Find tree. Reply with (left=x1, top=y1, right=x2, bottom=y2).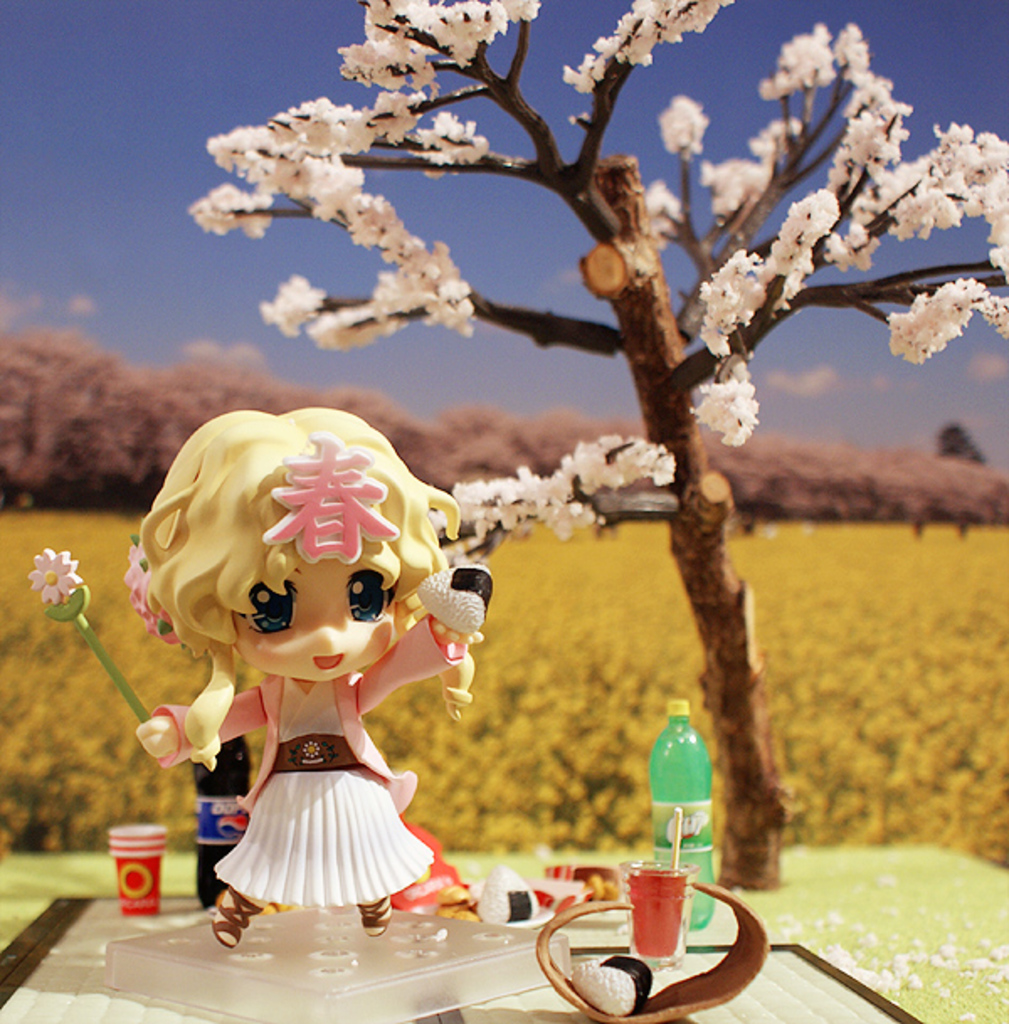
(left=940, top=424, right=985, bottom=467).
